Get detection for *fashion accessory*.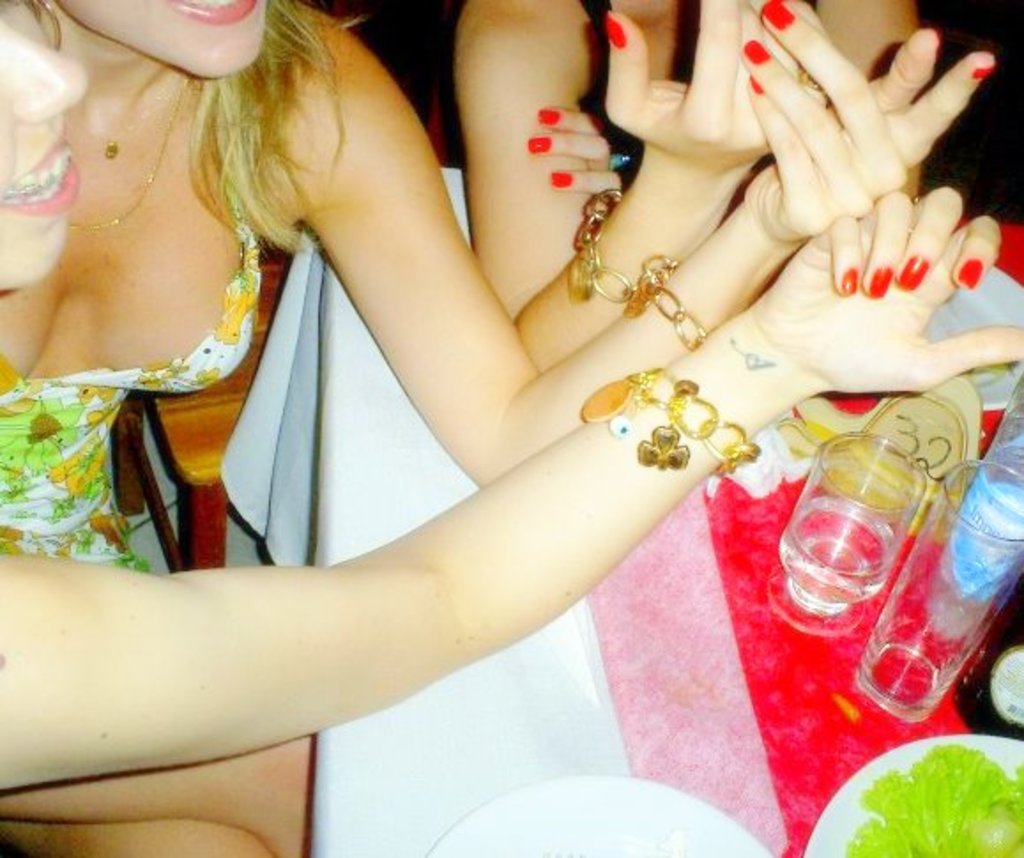
Detection: Rect(628, 253, 715, 350).
